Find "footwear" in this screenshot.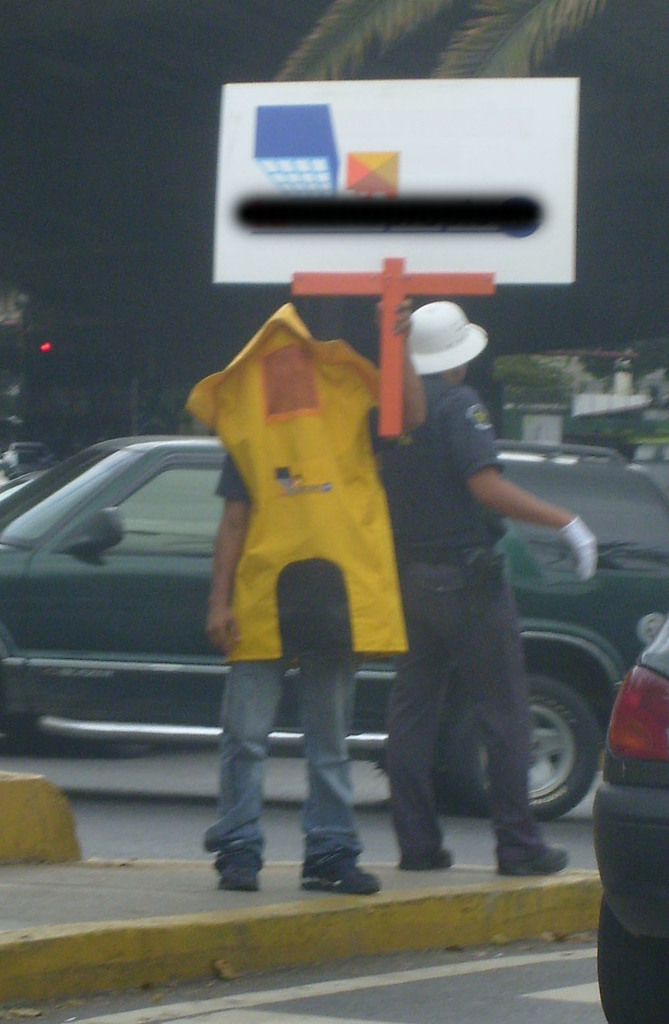
The bounding box for "footwear" is bbox(506, 835, 572, 874).
